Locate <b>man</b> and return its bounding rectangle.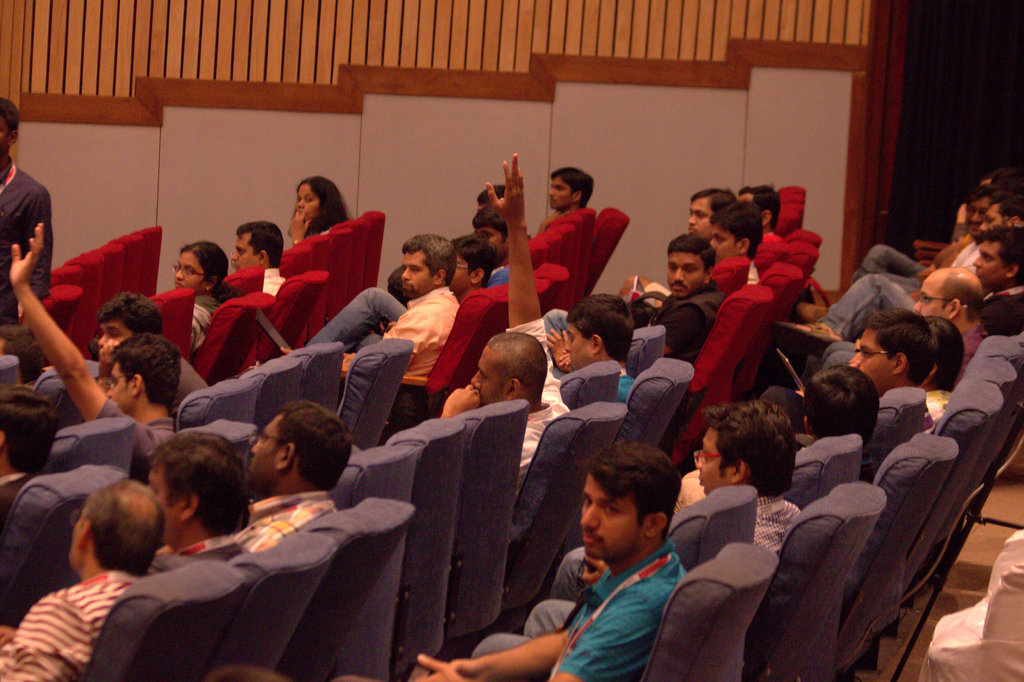
bbox=(881, 188, 989, 292).
